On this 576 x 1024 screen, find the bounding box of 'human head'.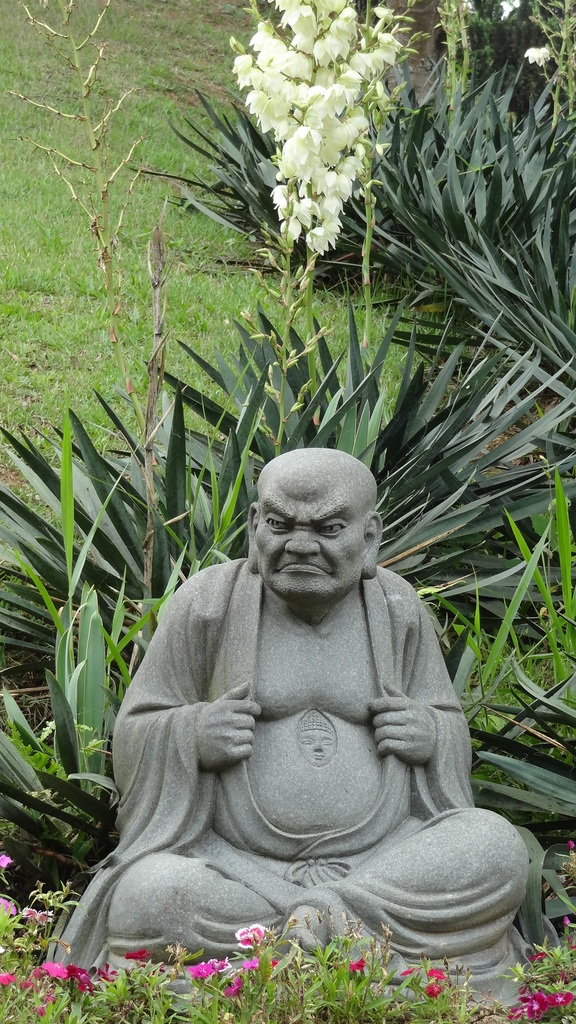
Bounding box: bbox(244, 442, 385, 610).
